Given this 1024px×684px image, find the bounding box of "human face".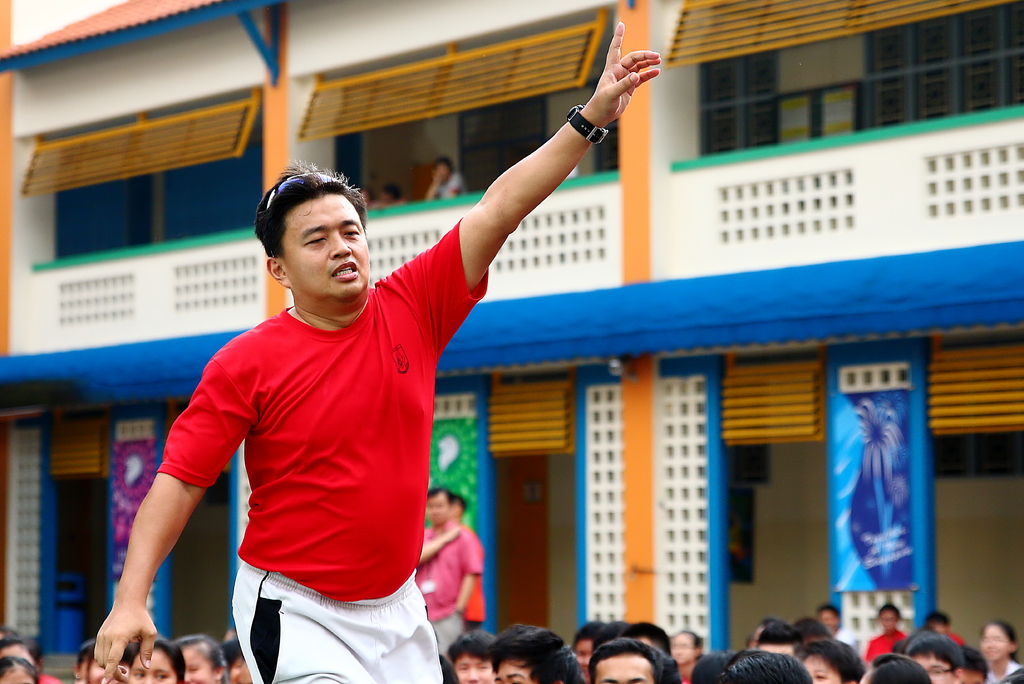
[428, 499, 449, 526].
